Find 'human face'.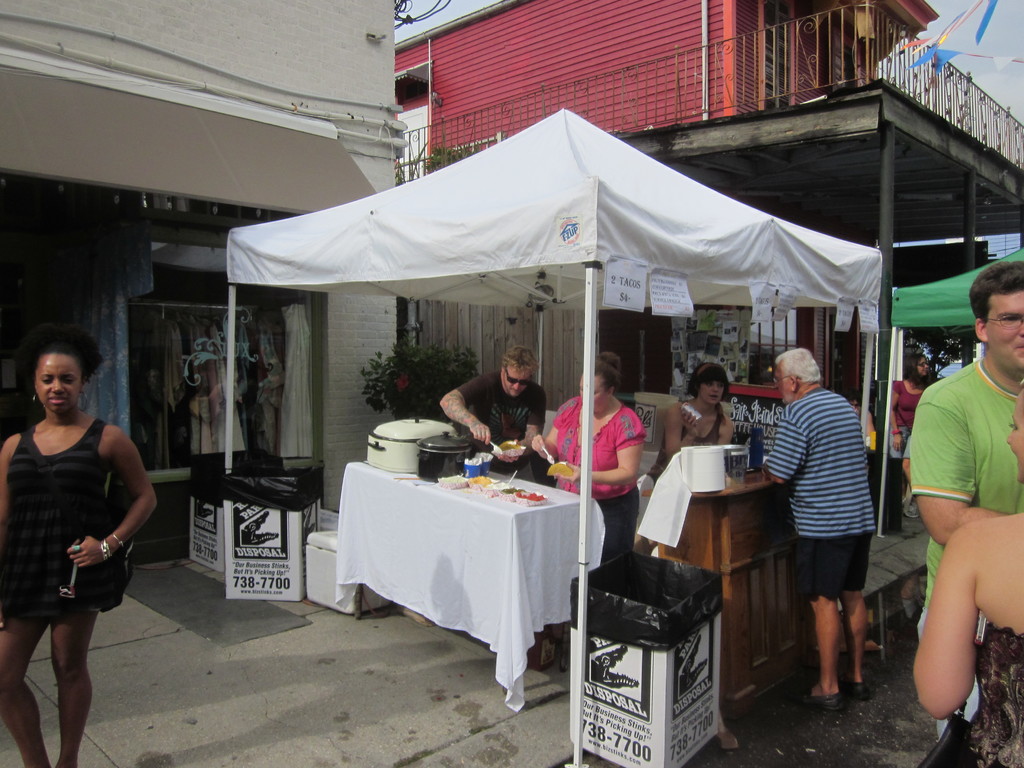
(701,381,723,406).
